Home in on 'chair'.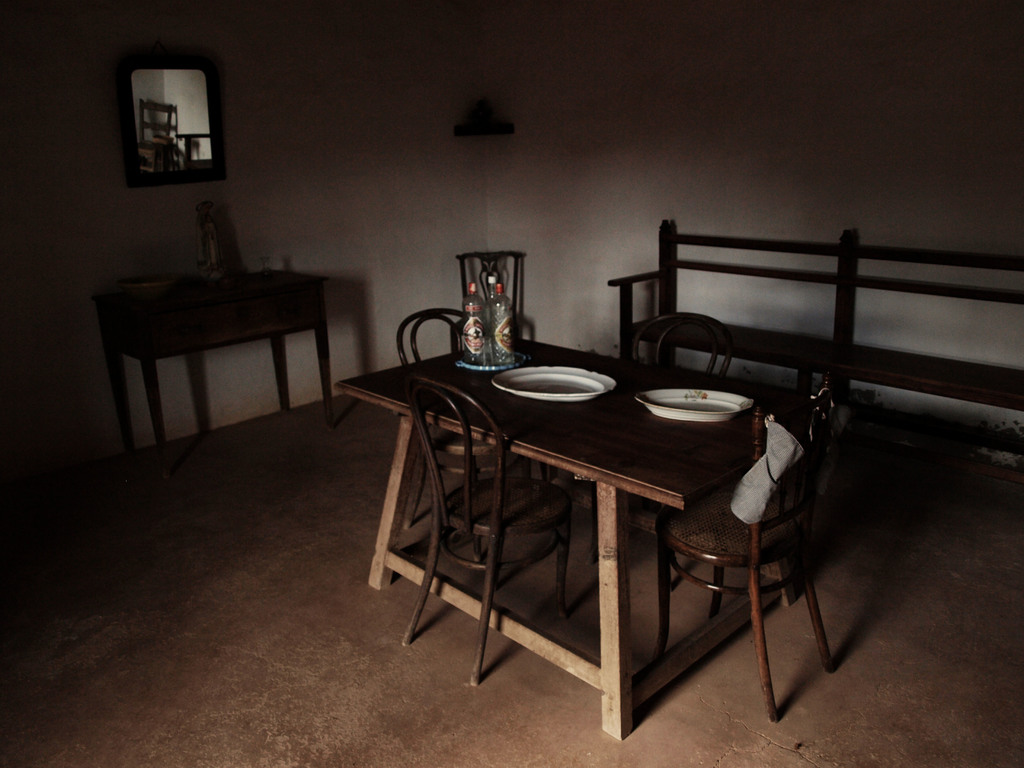
Homed in at BBox(652, 371, 834, 722).
